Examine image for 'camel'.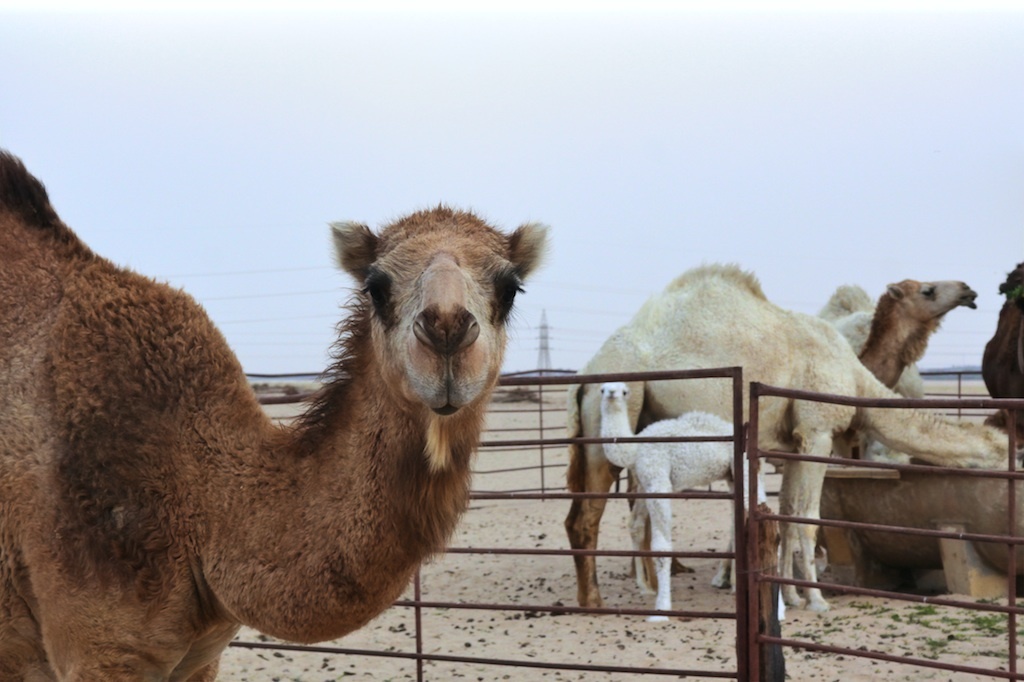
Examination result: [629,278,982,591].
